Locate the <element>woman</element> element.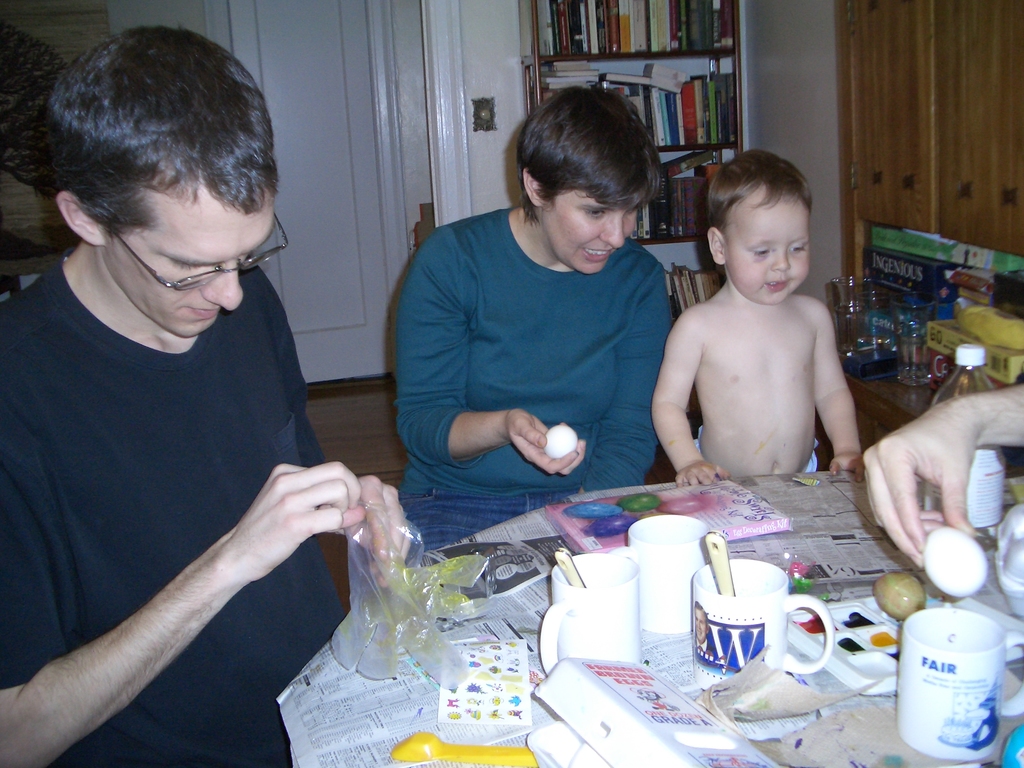
Element bbox: (392,101,694,534).
